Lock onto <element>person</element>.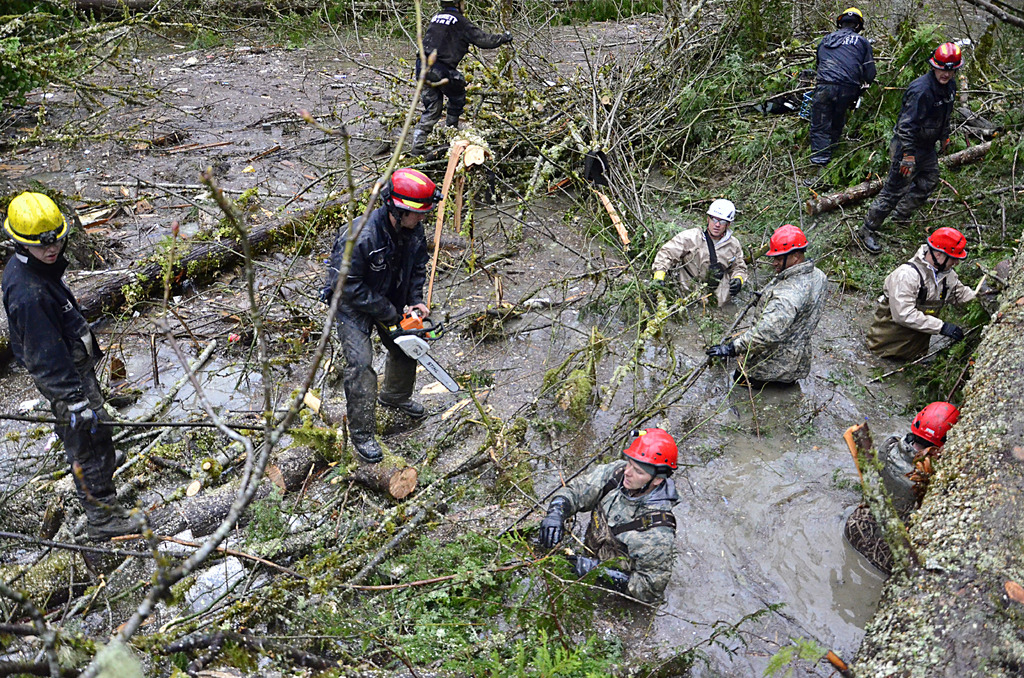
Locked: 866,227,973,365.
